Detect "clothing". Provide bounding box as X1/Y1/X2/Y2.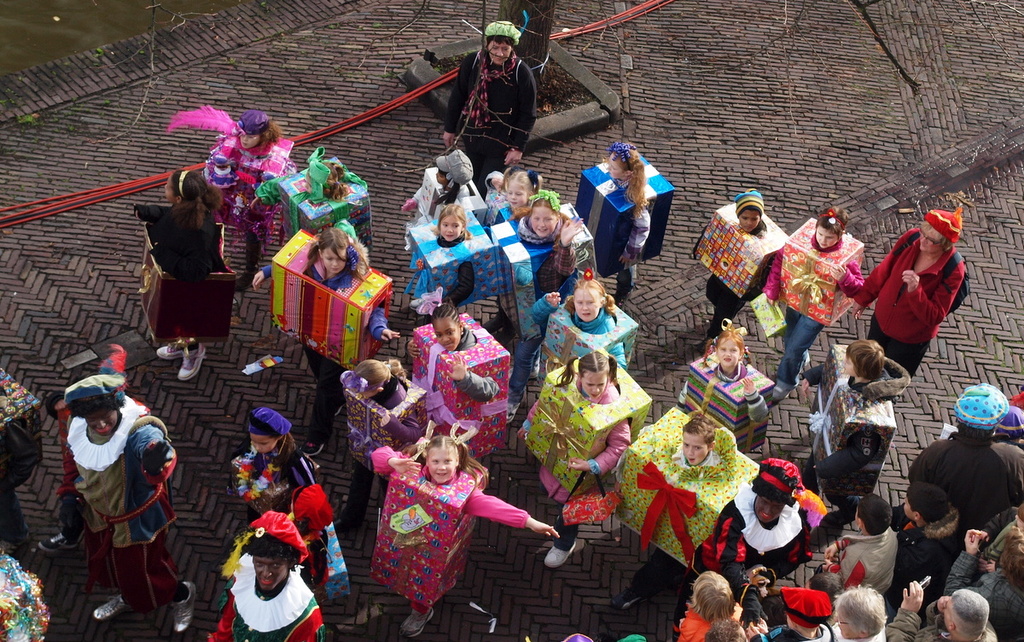
442/39/550/206.
